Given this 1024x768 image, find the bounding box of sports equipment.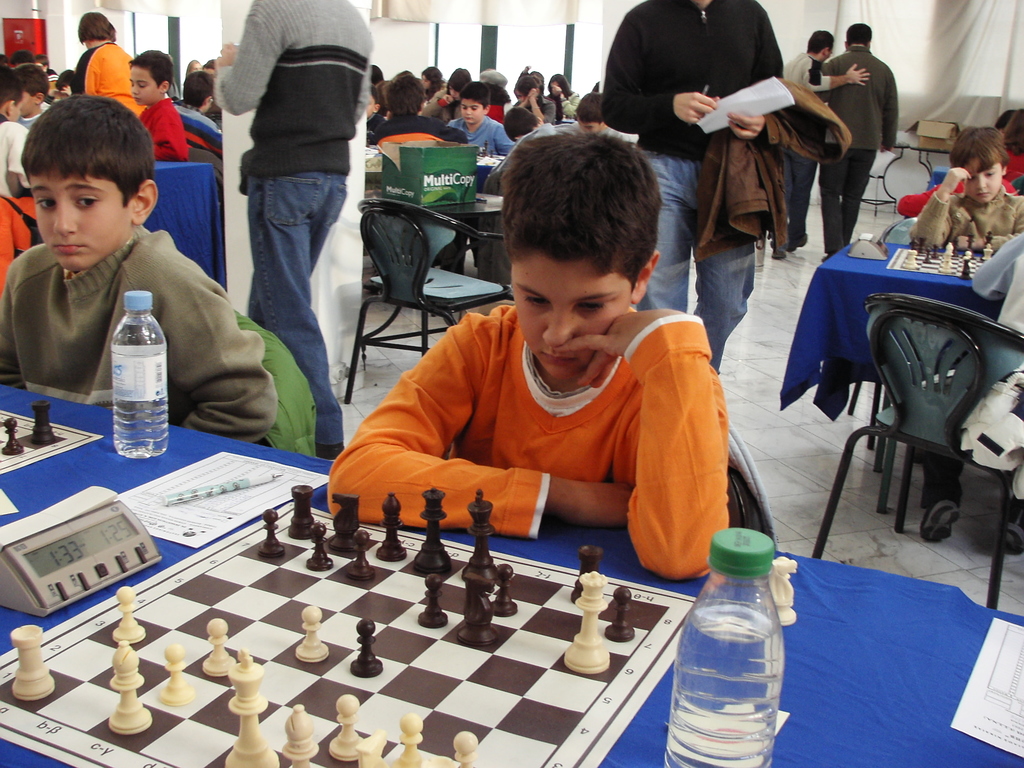
bbox=[289, 600, 332, 660].
